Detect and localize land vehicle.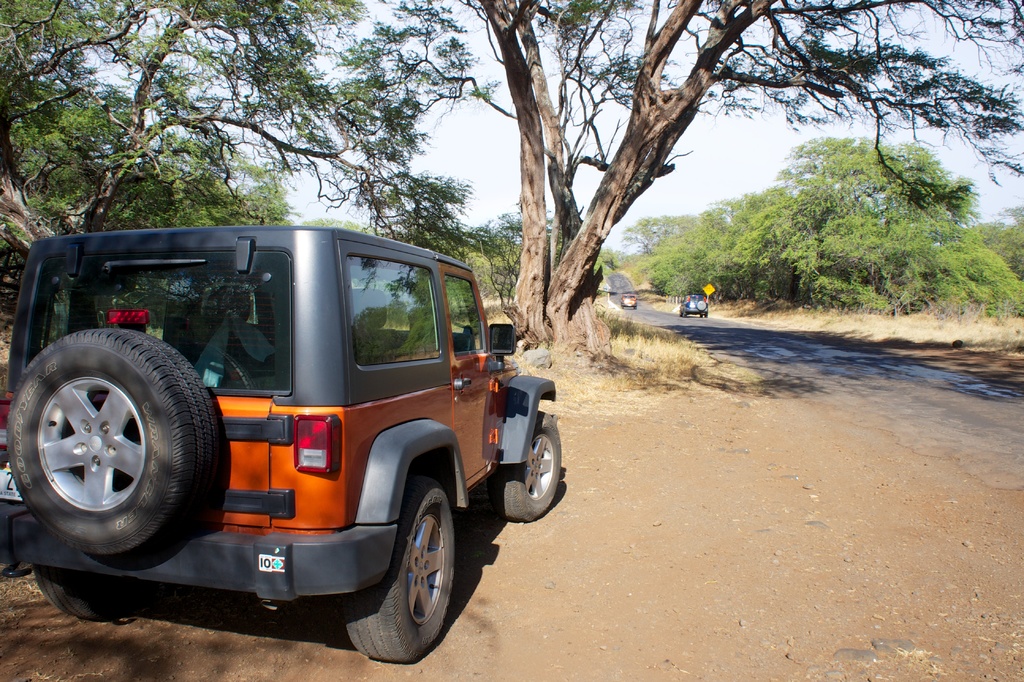
Localized at 680/294/708/316.
